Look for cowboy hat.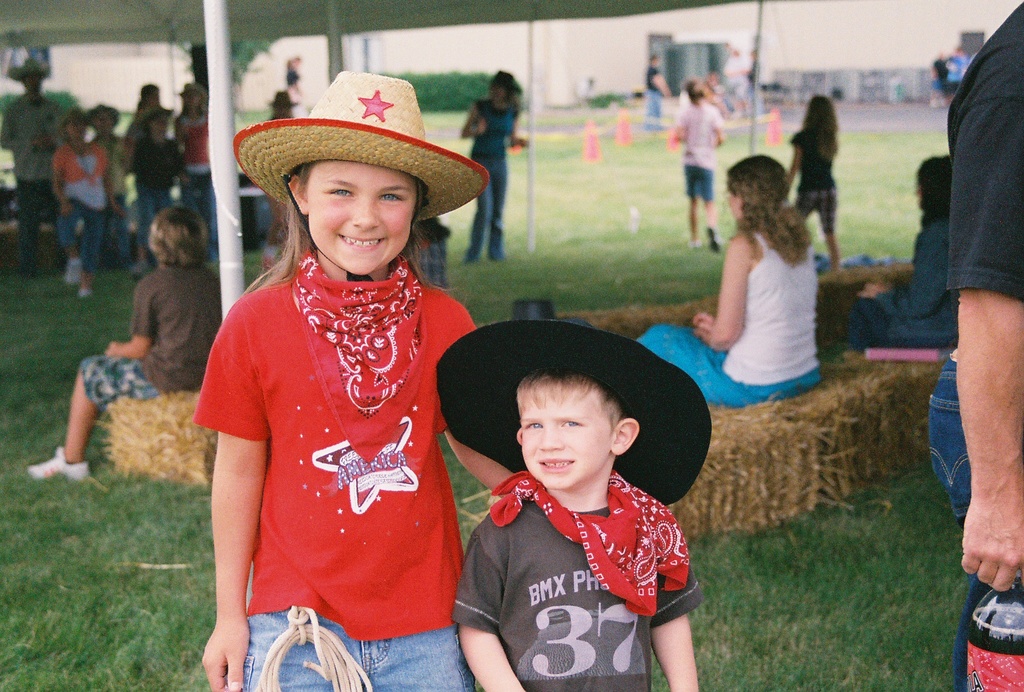
Found: 253,71,479,241.
